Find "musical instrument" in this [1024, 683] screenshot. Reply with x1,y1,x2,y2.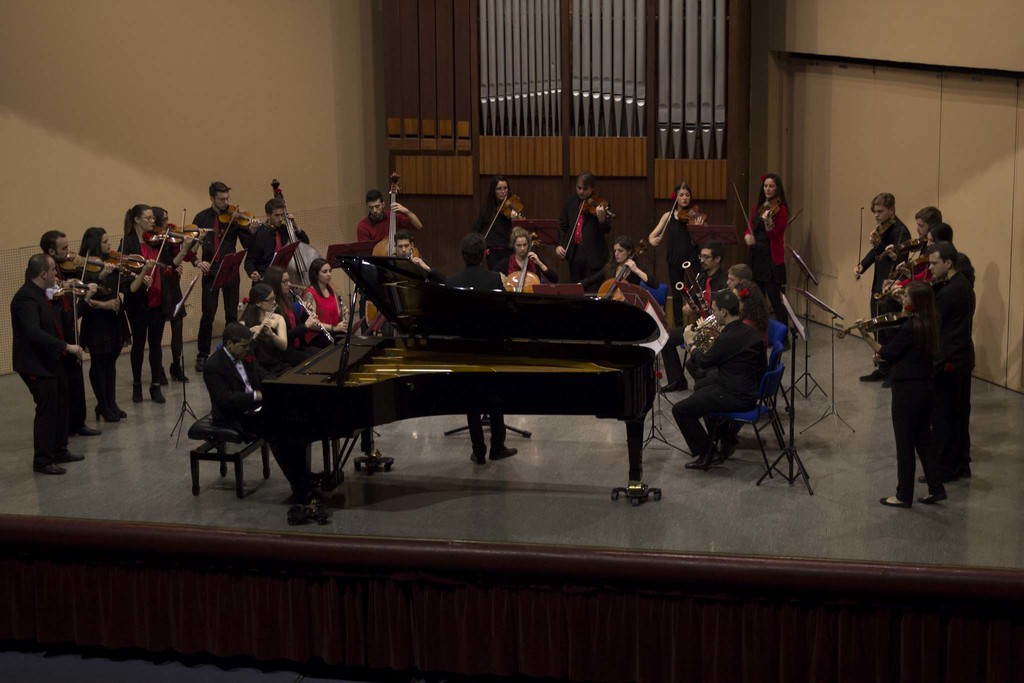
212,201,259,253.
